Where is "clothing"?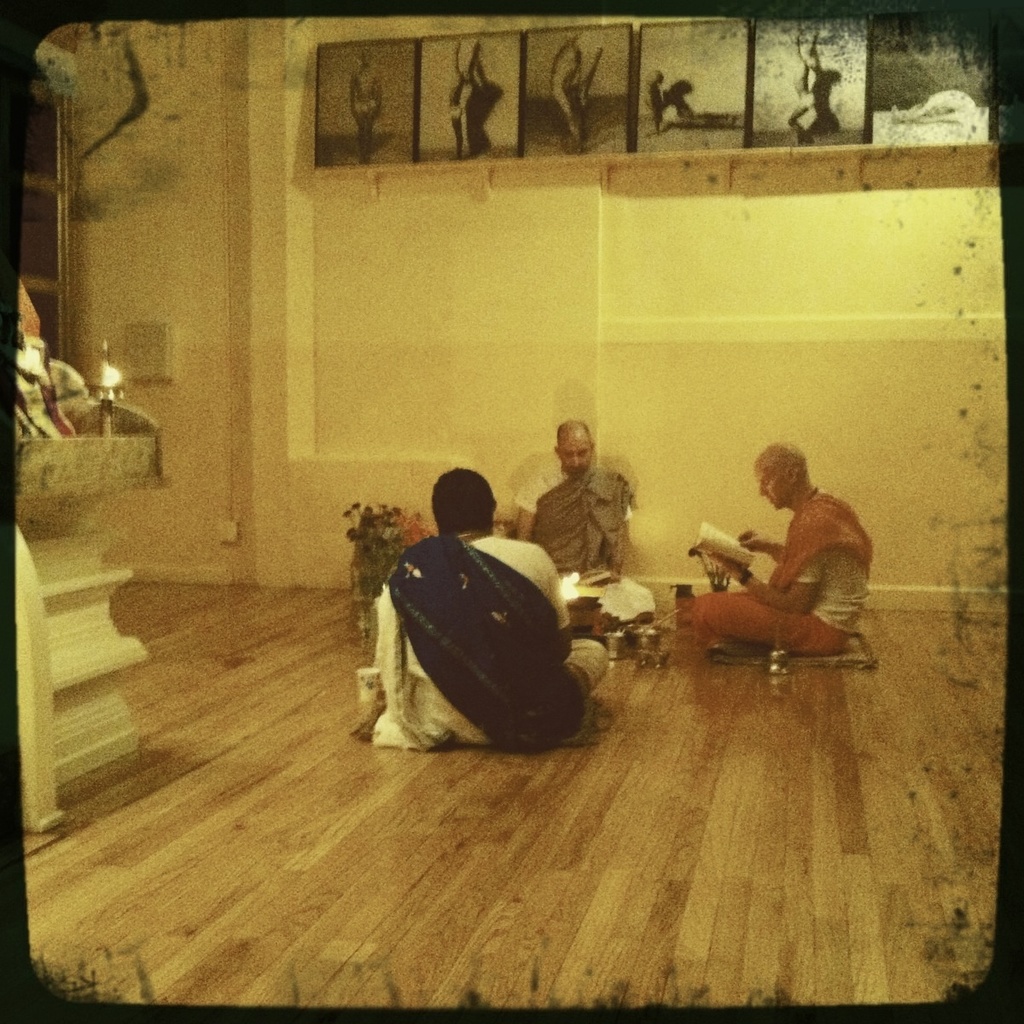
rect(693, 492, 870, 658).
